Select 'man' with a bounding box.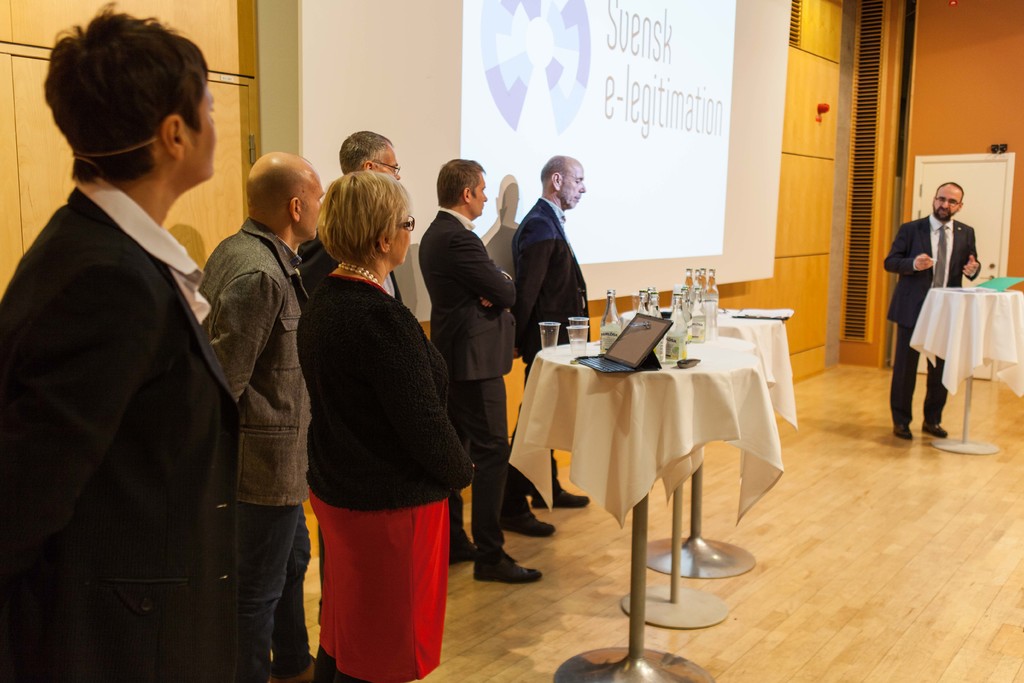
BBox(870, 169, 991, 472).
